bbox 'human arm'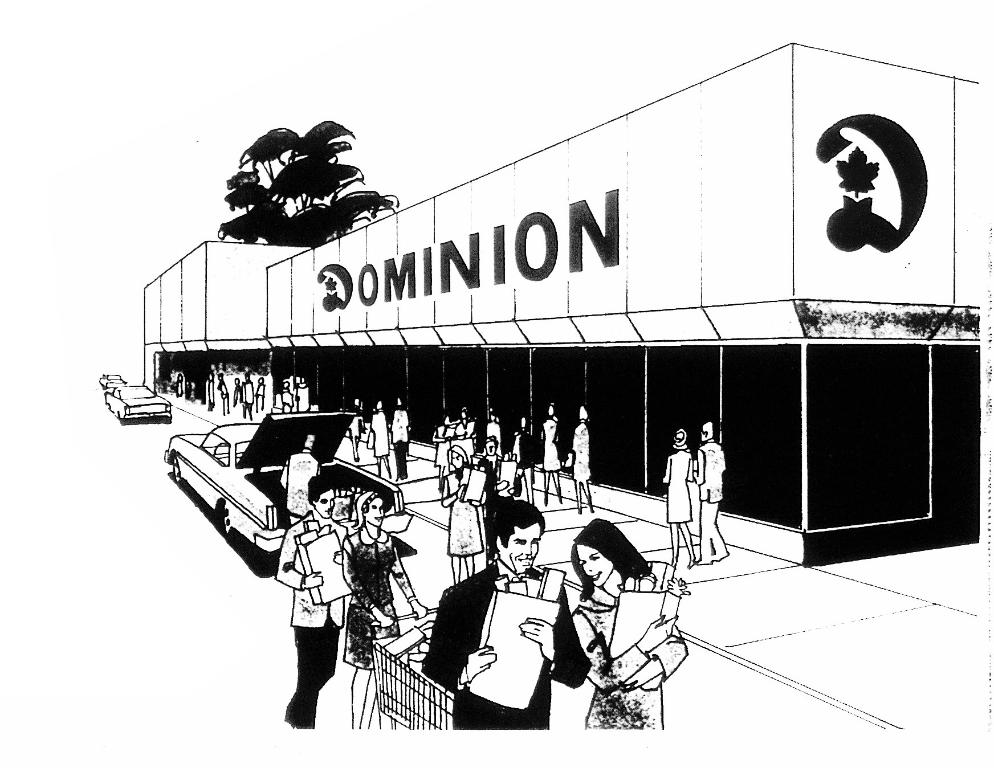
pyautogui.locateOnScreen(280, 457, 290, 489)
